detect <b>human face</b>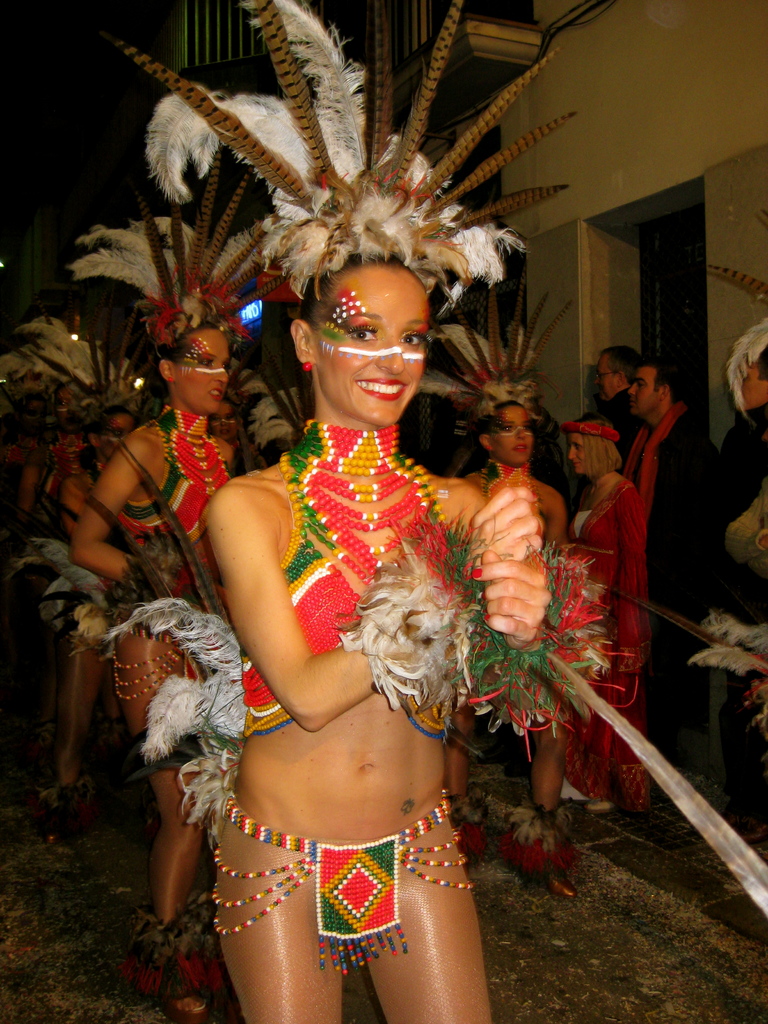
107/413/135/463
